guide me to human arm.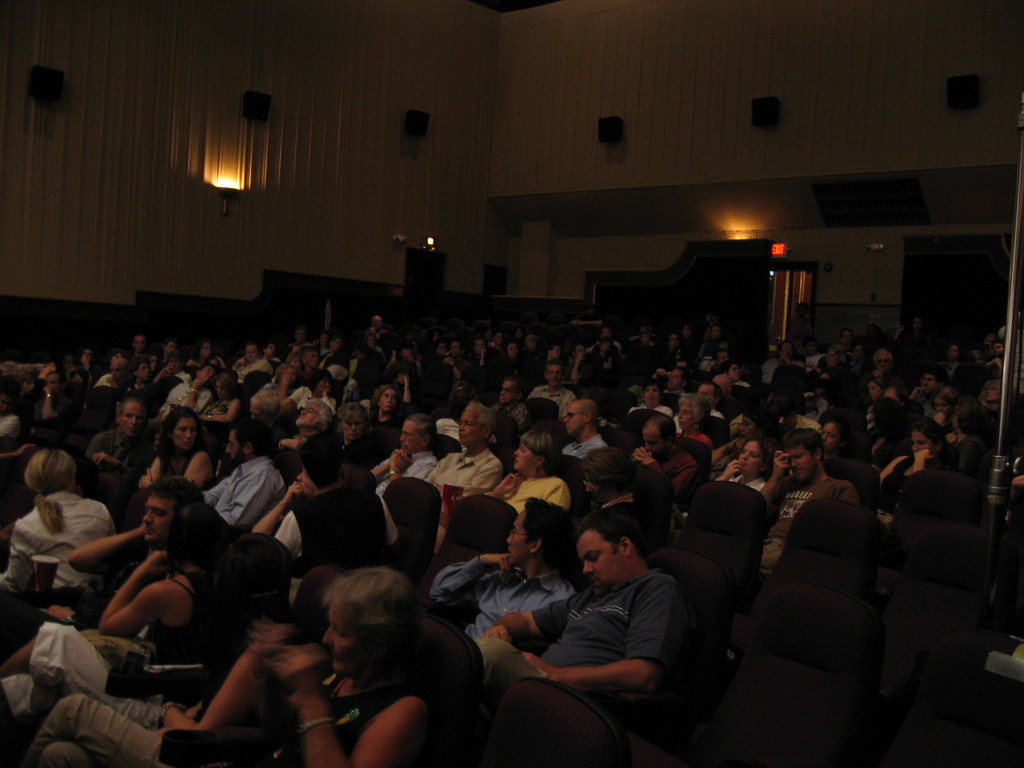
Guidance: l=939, t=428, r=960, b=446.
